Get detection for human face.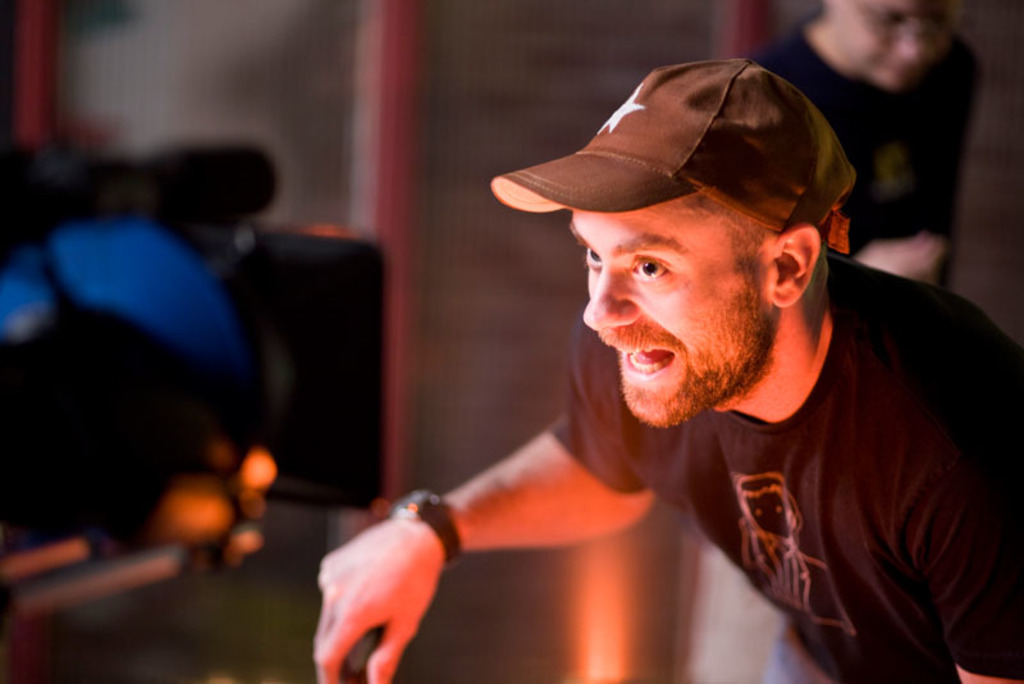
Detection: 570:192:767:427.
